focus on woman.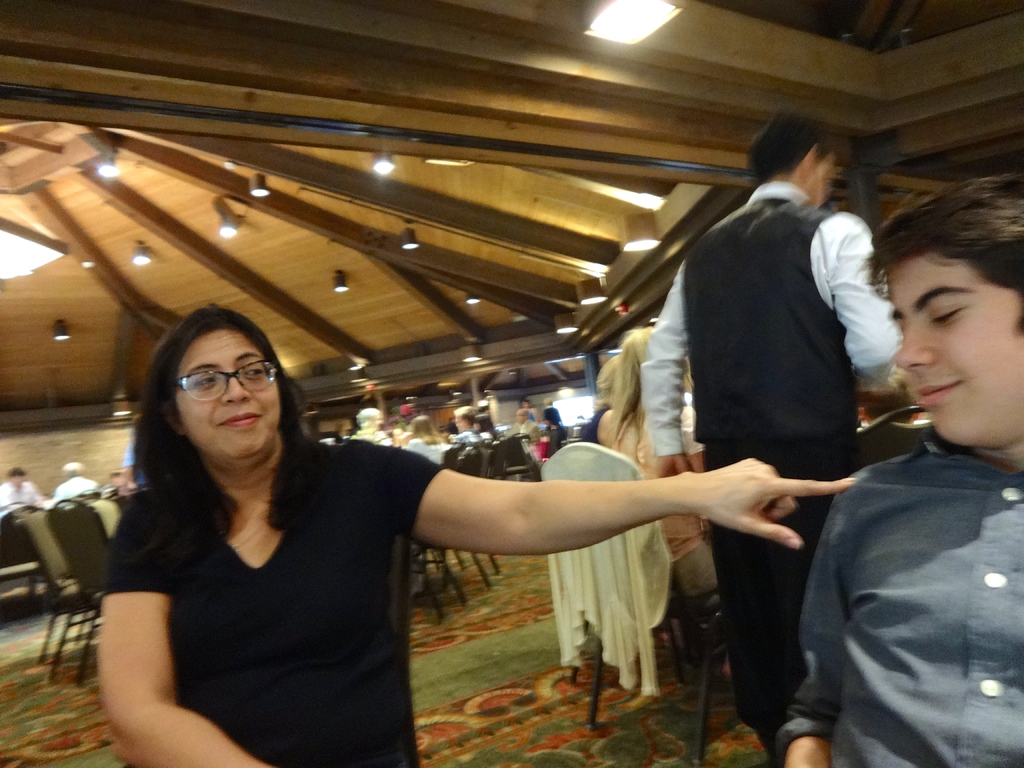
Focused at select_region(586, 321, 723, 600).
